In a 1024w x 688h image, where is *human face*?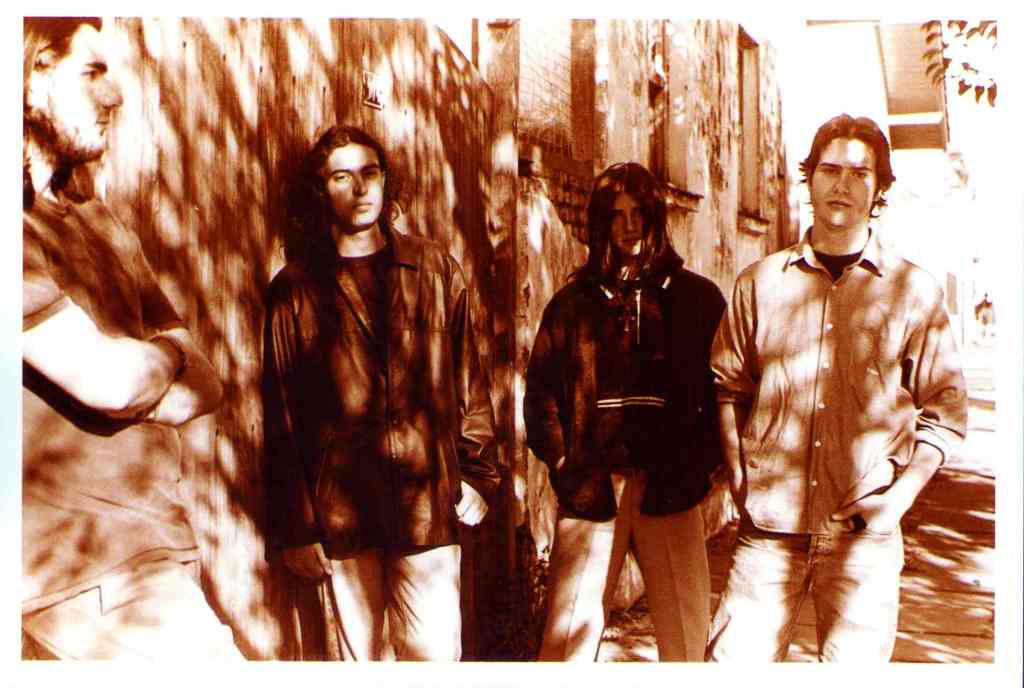
bbox(324, 144, 378, 229).
